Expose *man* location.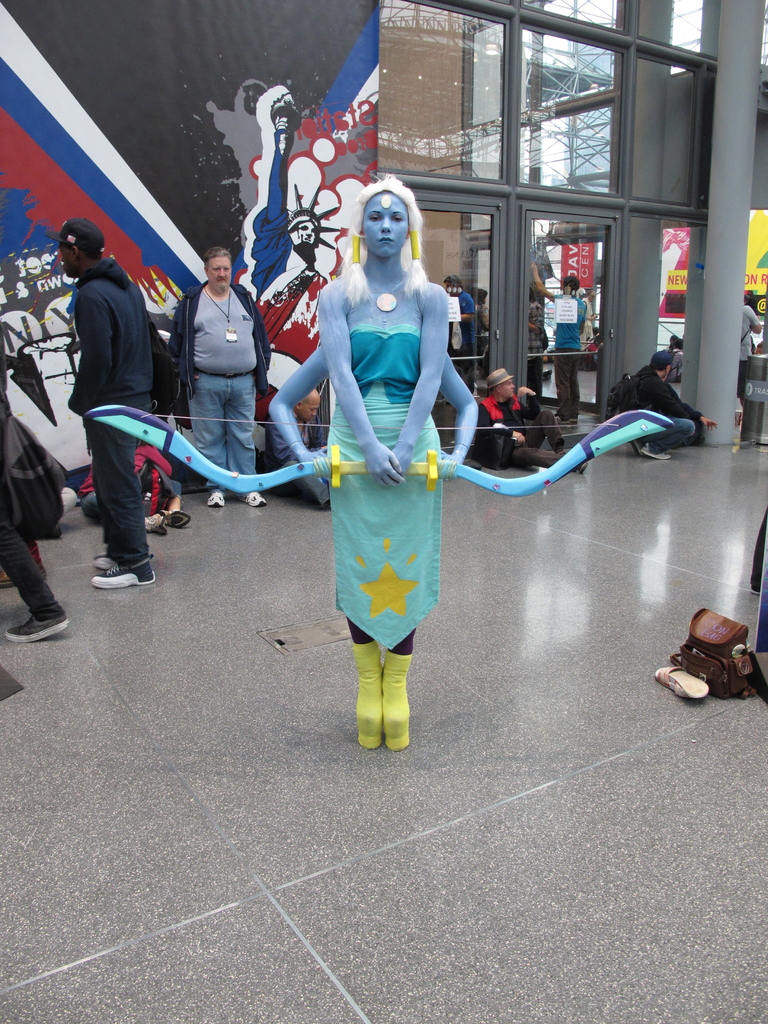
Exposed at 739:296:767:394.
